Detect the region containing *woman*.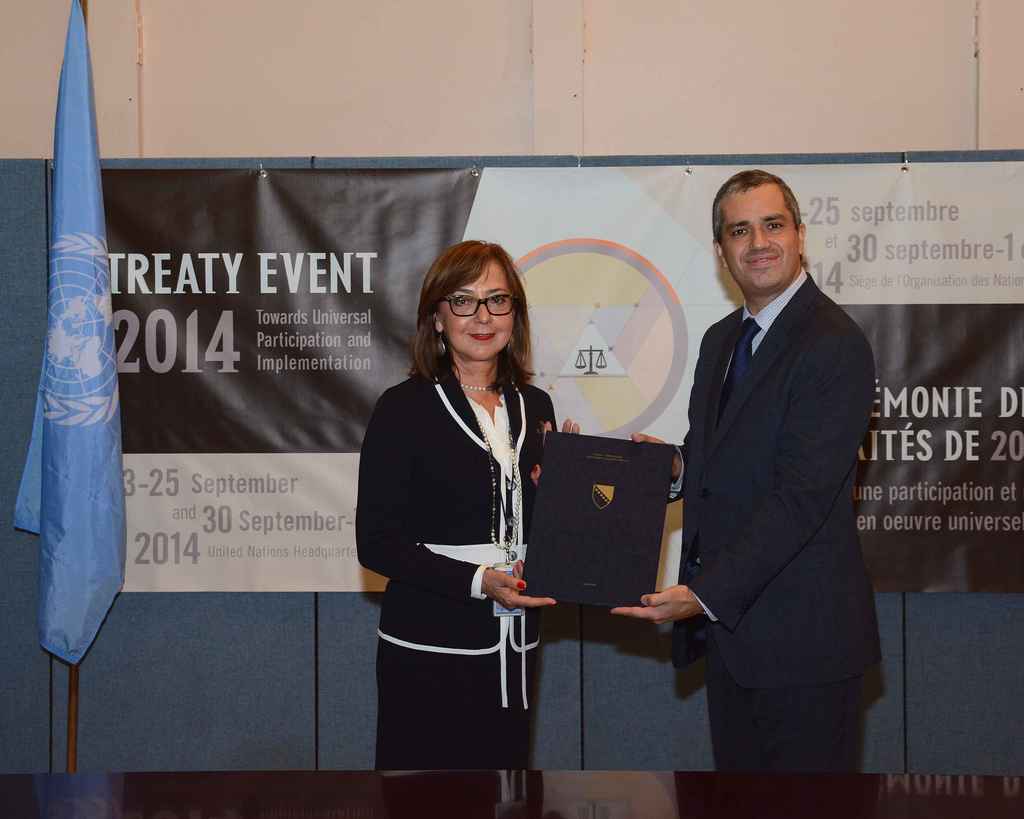
371:235:624:743.
